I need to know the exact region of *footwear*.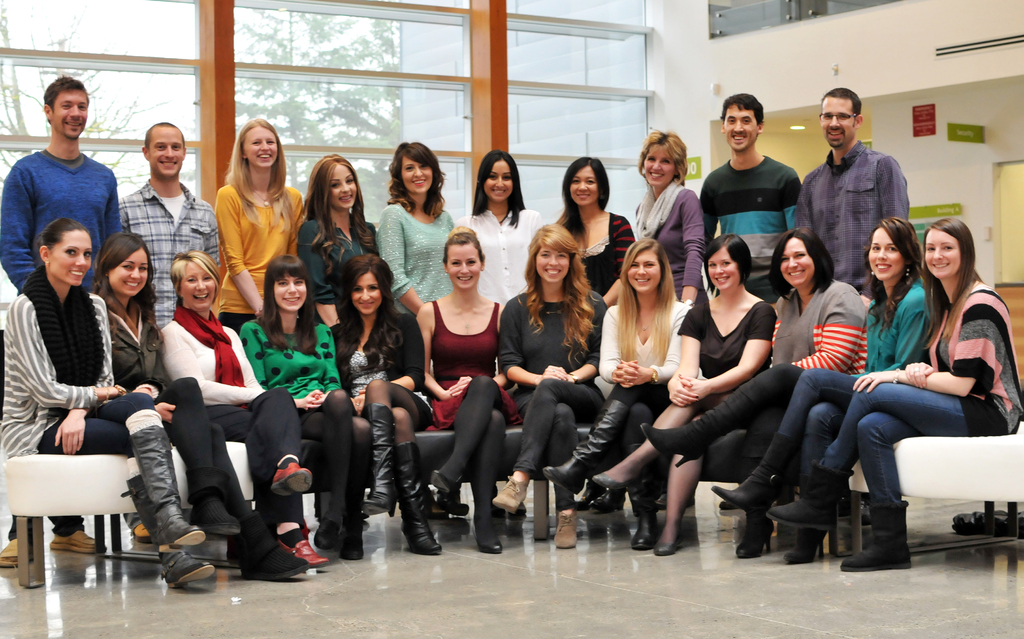
Region: x1=423, y1=463, x2=451, y2=522.
